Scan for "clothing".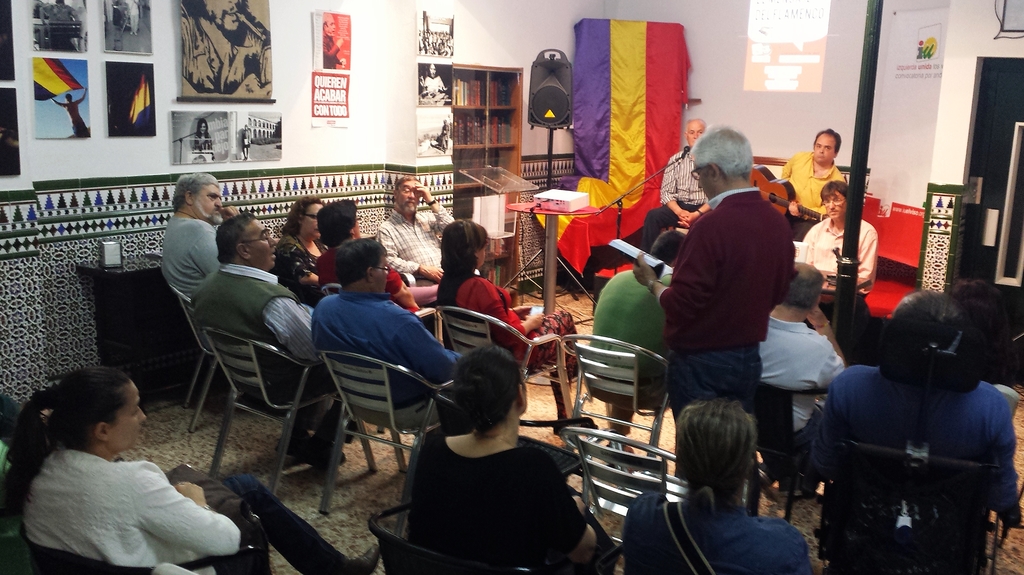
Scan result: select_region(754, 318, 855, 410).
